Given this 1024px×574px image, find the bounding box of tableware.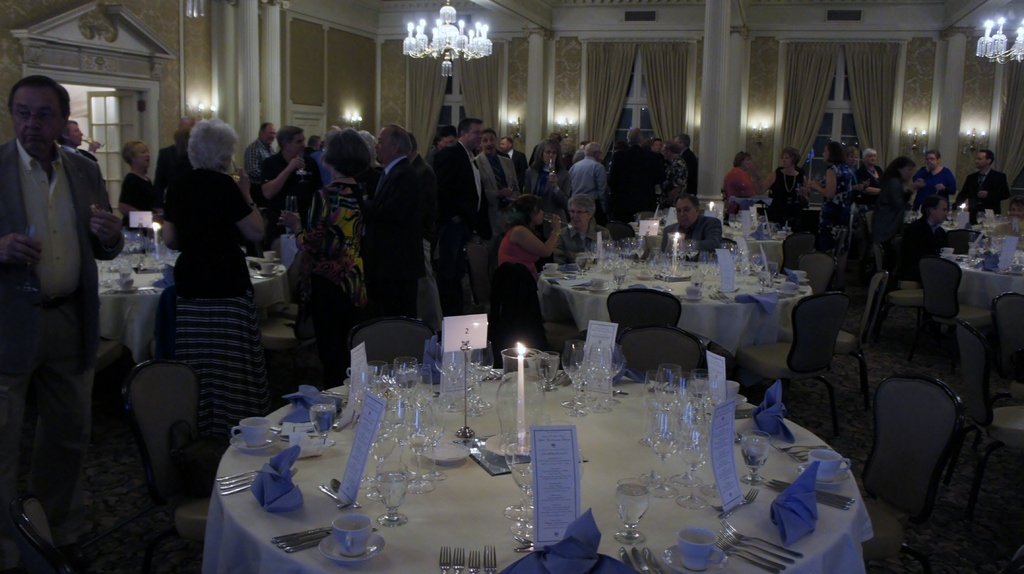
pyautogui.locateOnScreen(535, 352, 559, 391).
